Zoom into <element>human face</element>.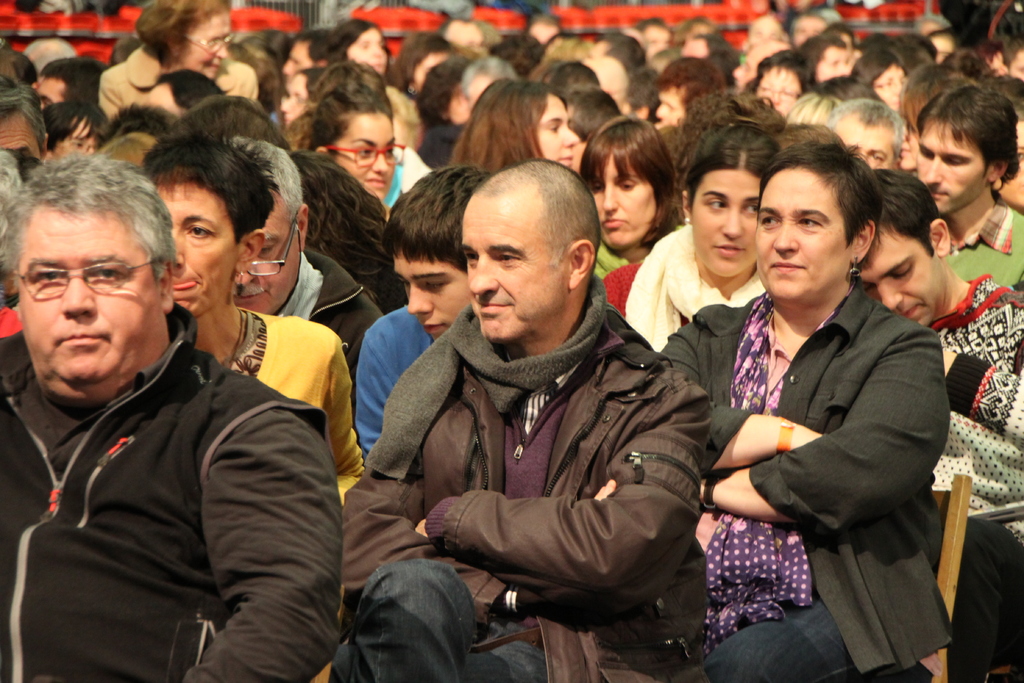
Zoom target: select_region(392, 254, 468, 343).
